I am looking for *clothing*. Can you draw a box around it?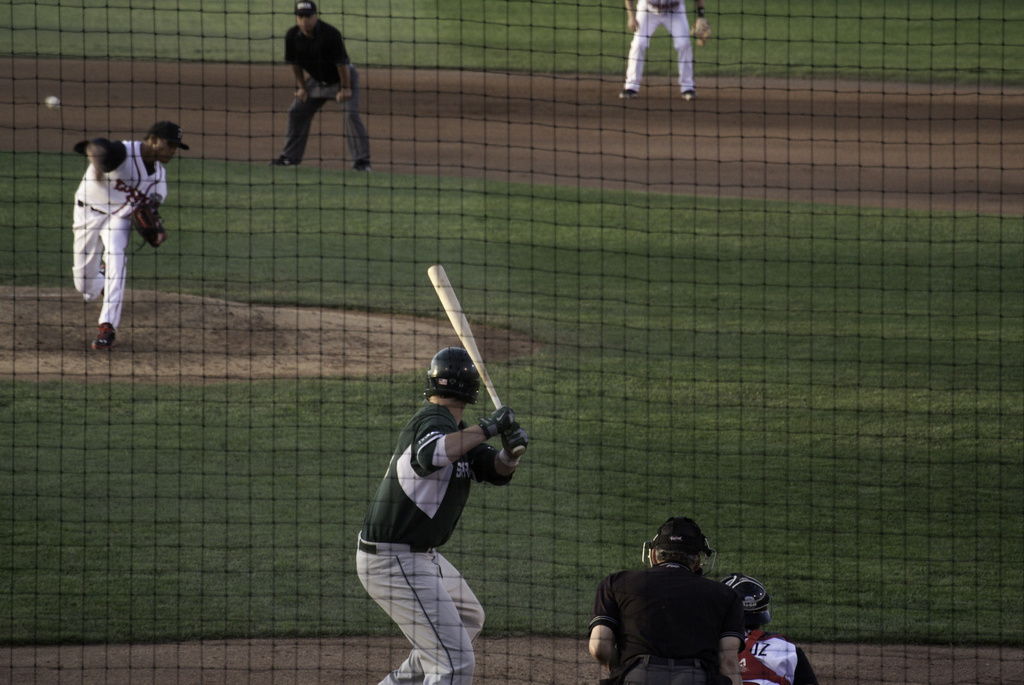
Sure, the bounding box is x1=284, y1=22, x2=373, y2=164.
